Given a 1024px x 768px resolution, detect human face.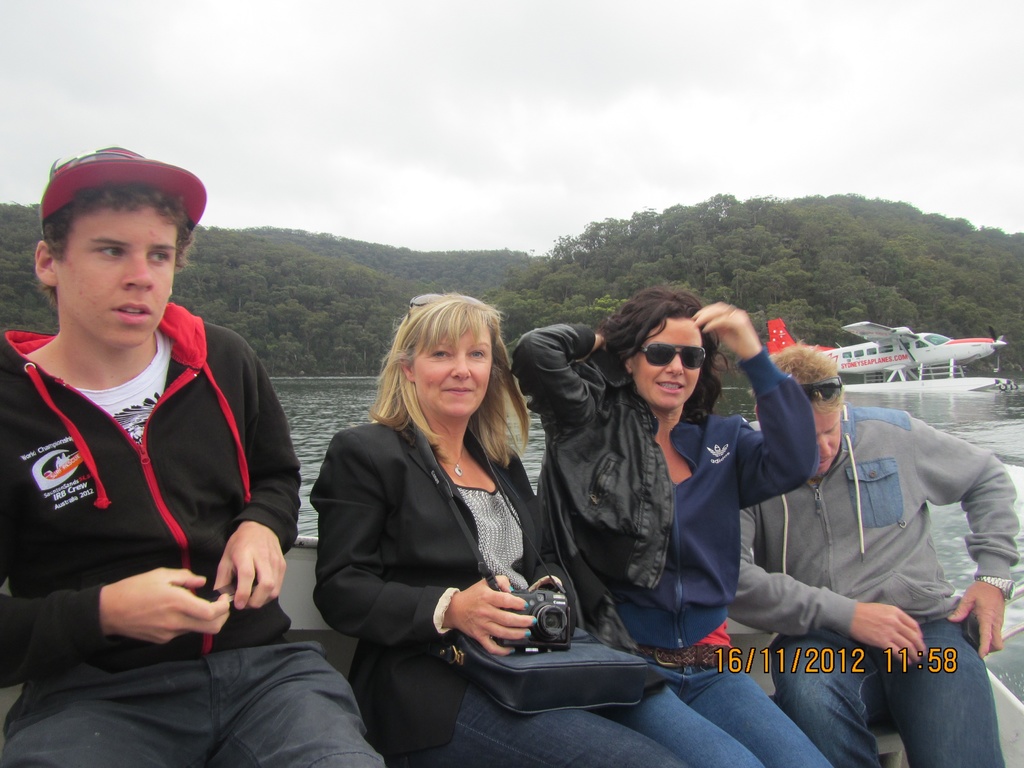
{"x1": 414, "y1": 327, "x2": 490, "y2": 412}.
